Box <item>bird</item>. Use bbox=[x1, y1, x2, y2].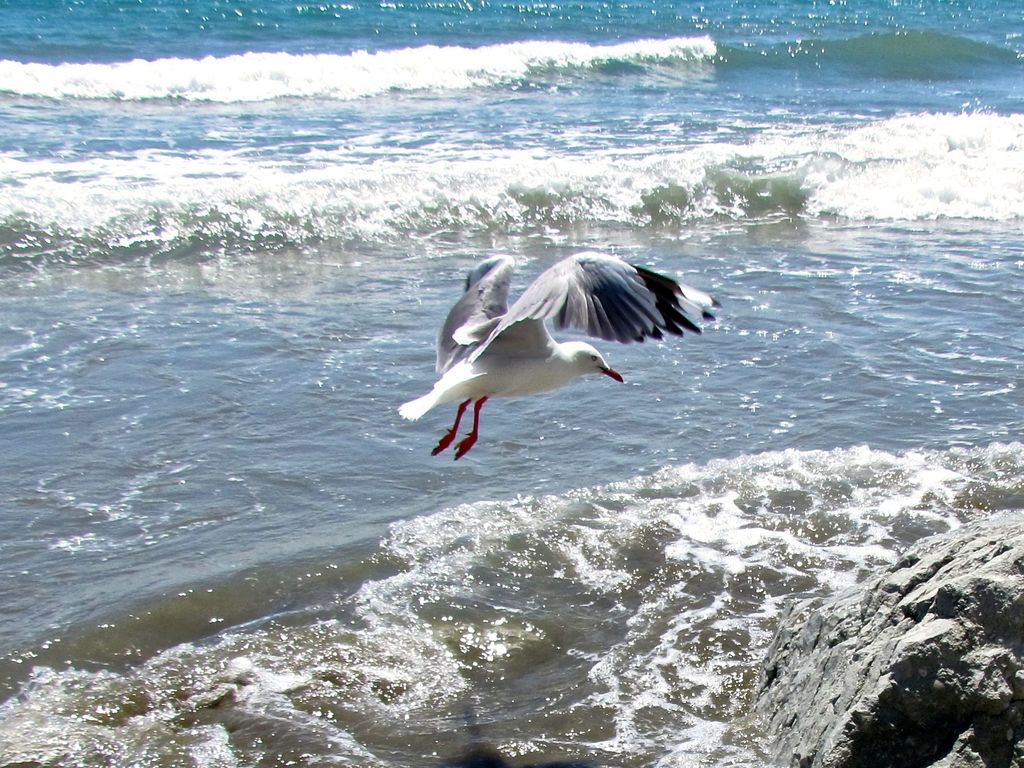
bbox=[408, 254, 693, 444].
